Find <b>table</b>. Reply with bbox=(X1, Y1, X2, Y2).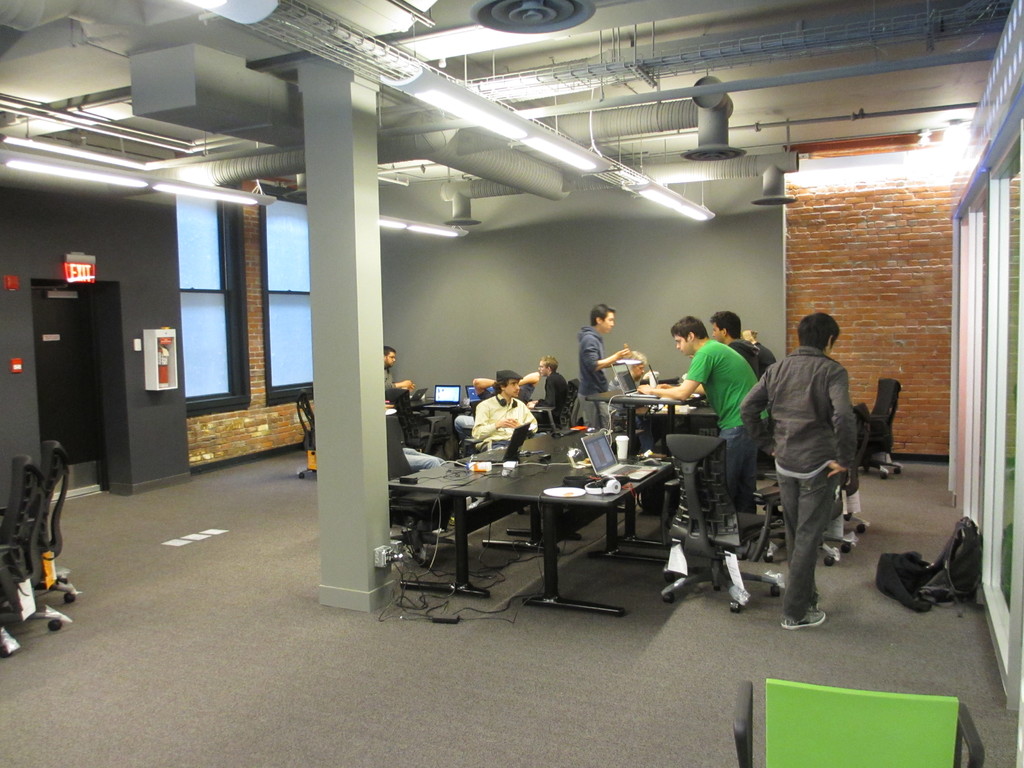
bbox=(376, 360, 580, 454).
